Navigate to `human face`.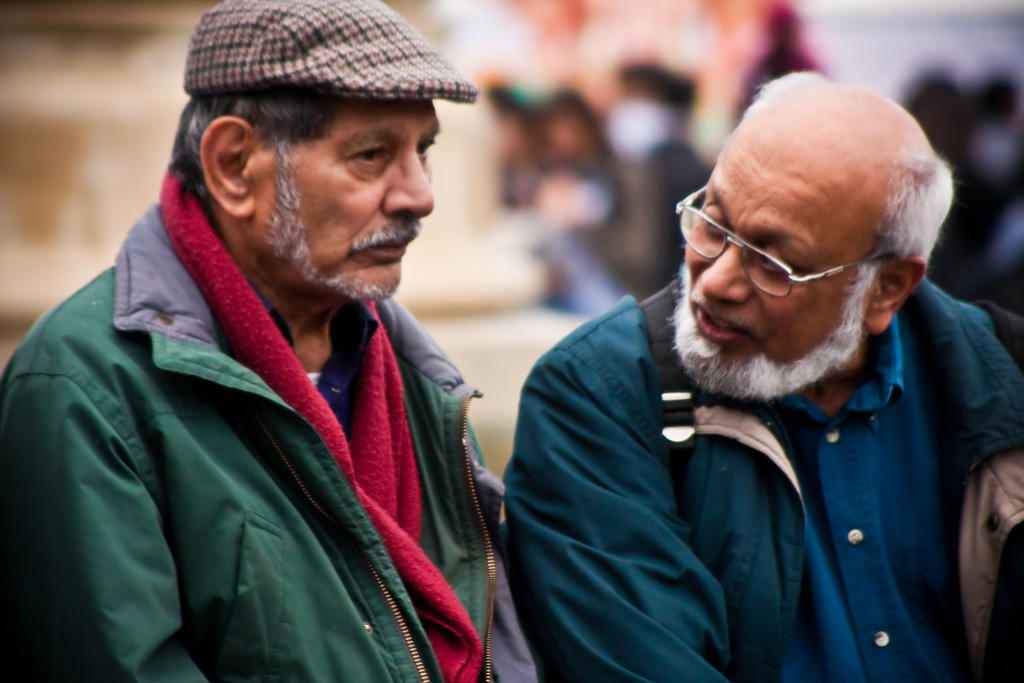
Navigation target: left=676, top=124, right=872, bottom=401.
